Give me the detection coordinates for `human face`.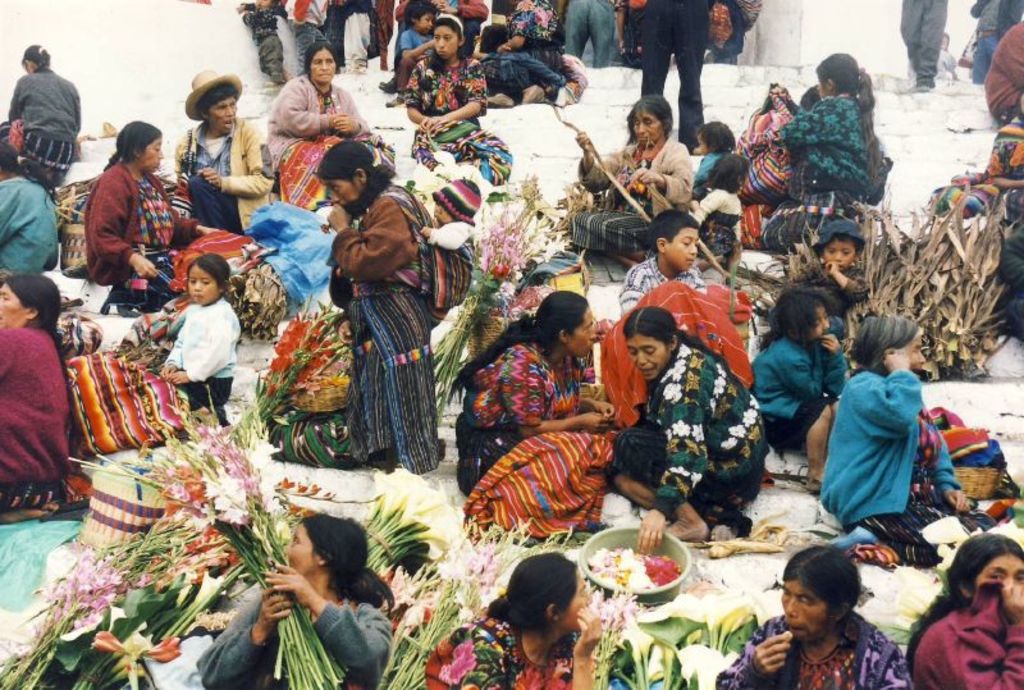
rect(631, 334, 673, 373).
